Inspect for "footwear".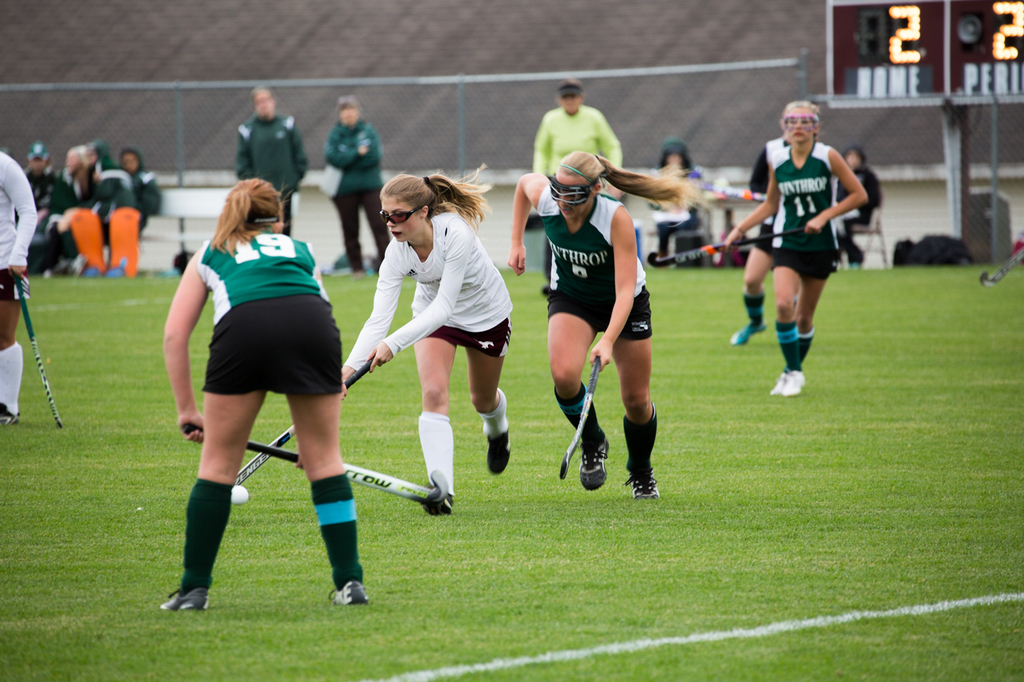
Inspection: locate(0, 401, 18, 425).
